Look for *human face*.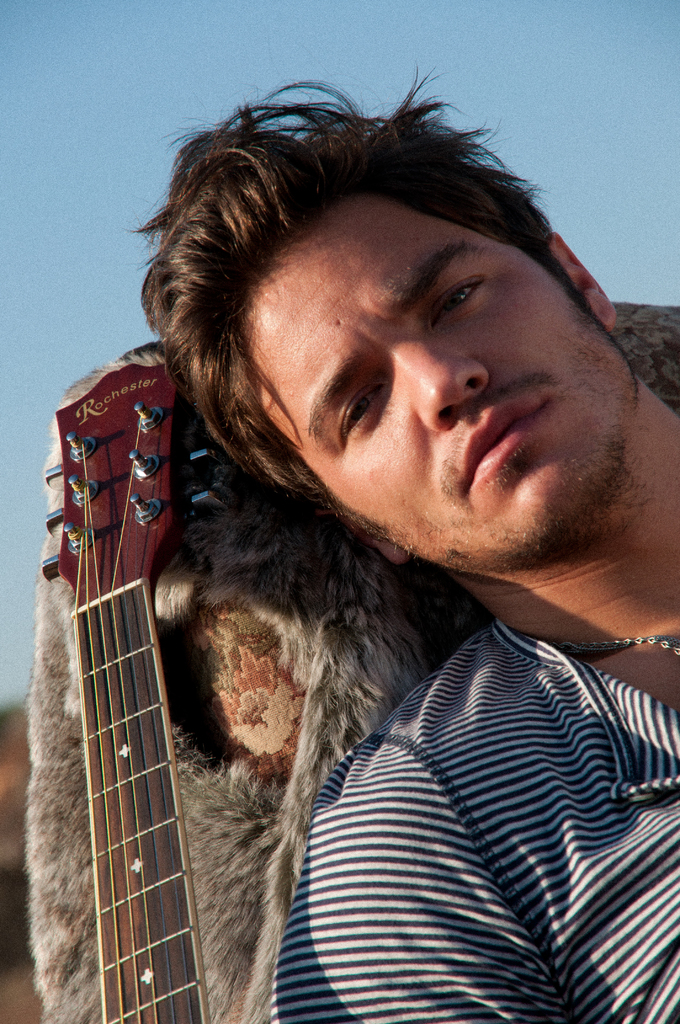
Found: 225, 188, 629, 584.
